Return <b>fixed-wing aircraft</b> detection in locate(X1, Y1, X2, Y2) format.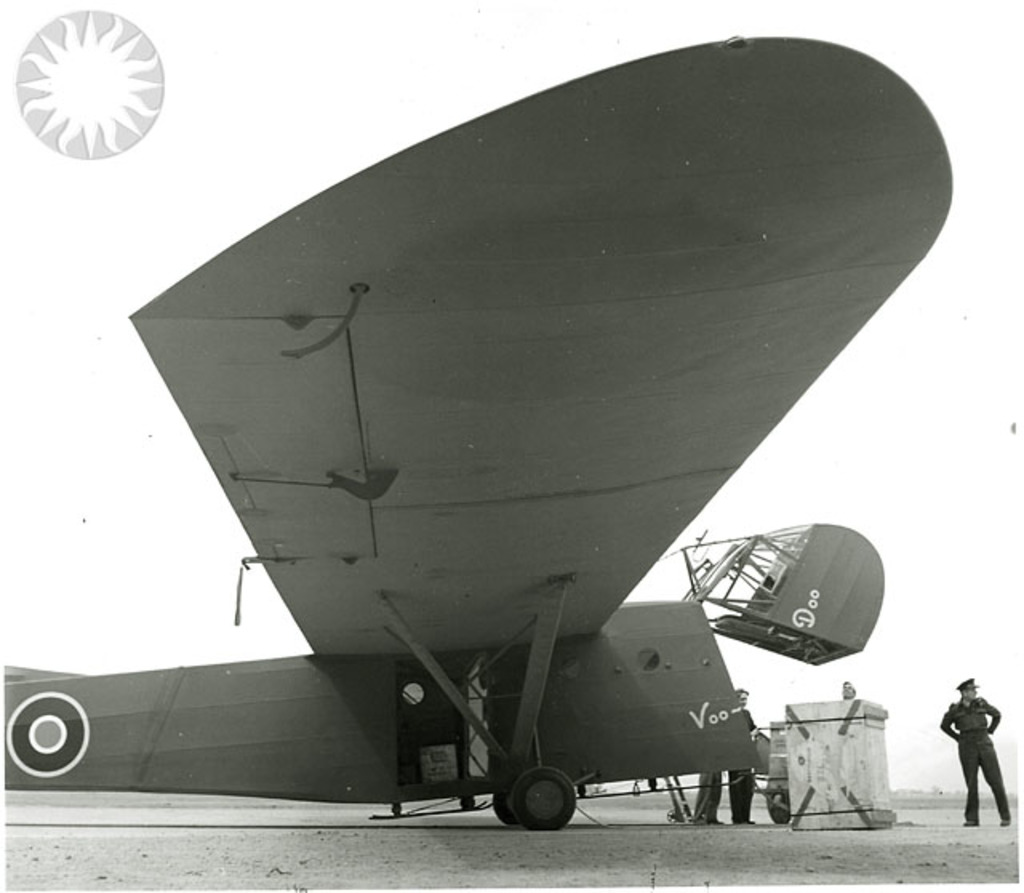
locate(0, 34, 968, 829).
